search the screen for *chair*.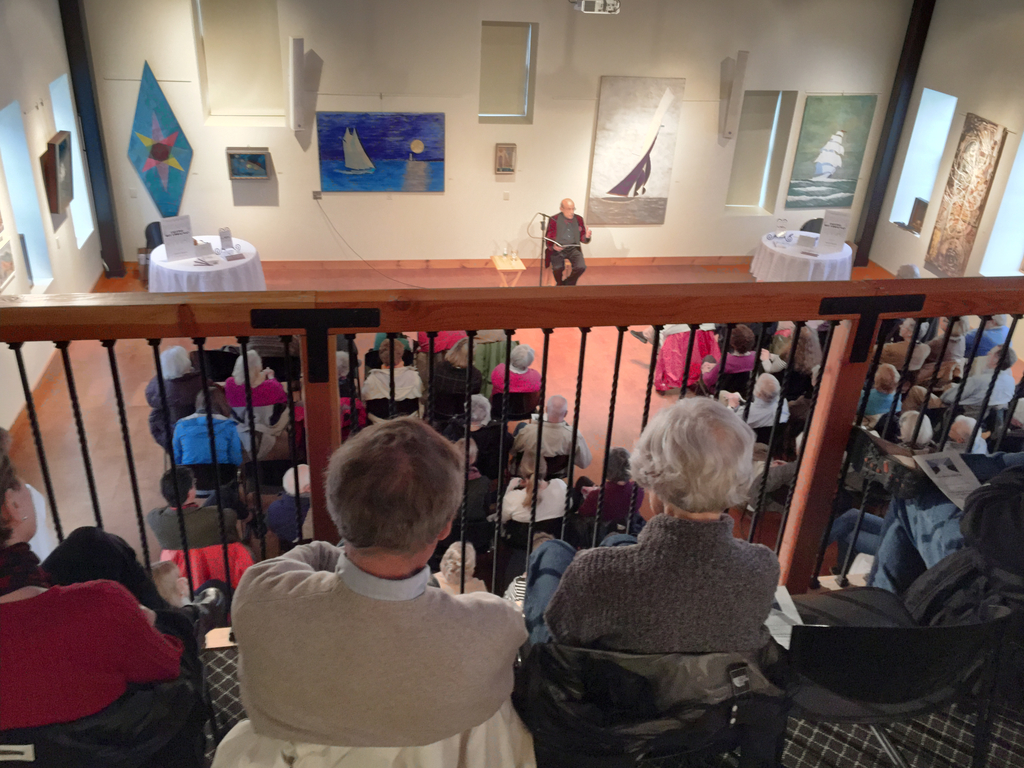
Found at BBox(750, 576, 1012, 748).
